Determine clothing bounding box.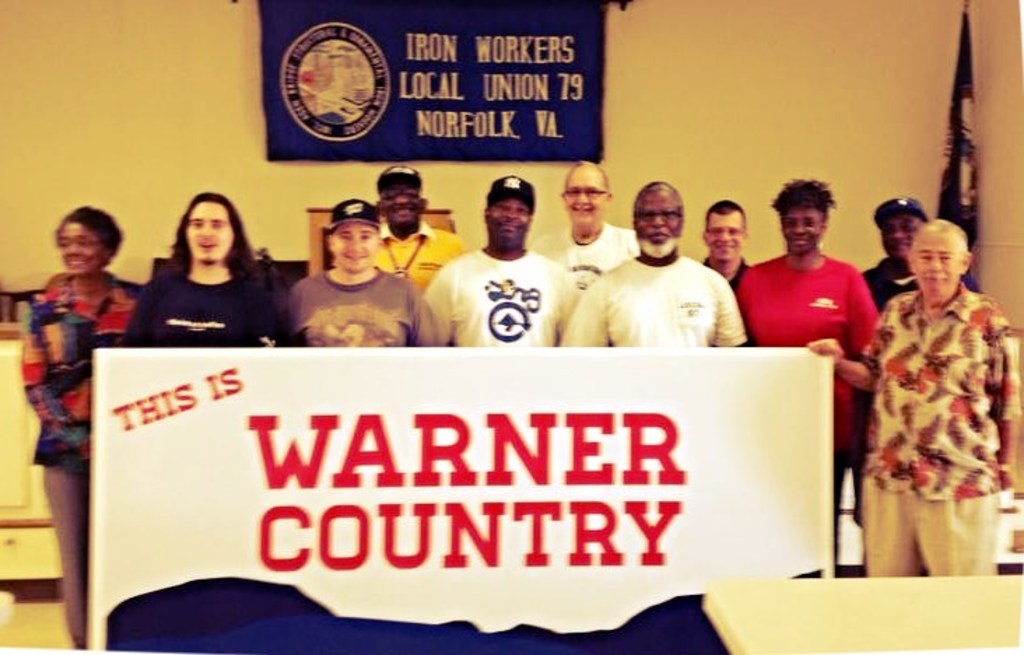
Determined: pyautogui.locateOnScreen(540, 218, 637, 328).
